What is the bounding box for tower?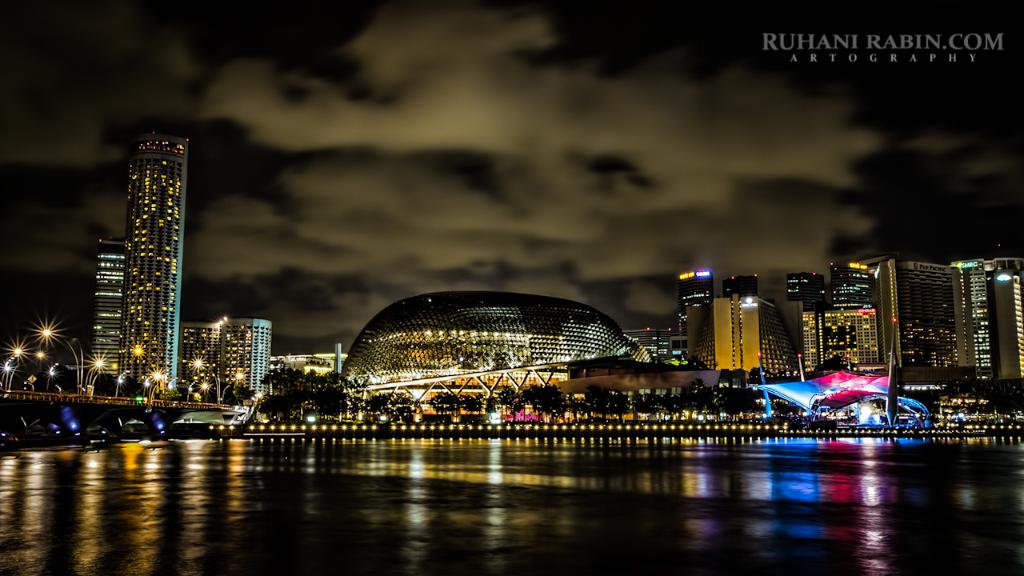
878,250,990,382.
